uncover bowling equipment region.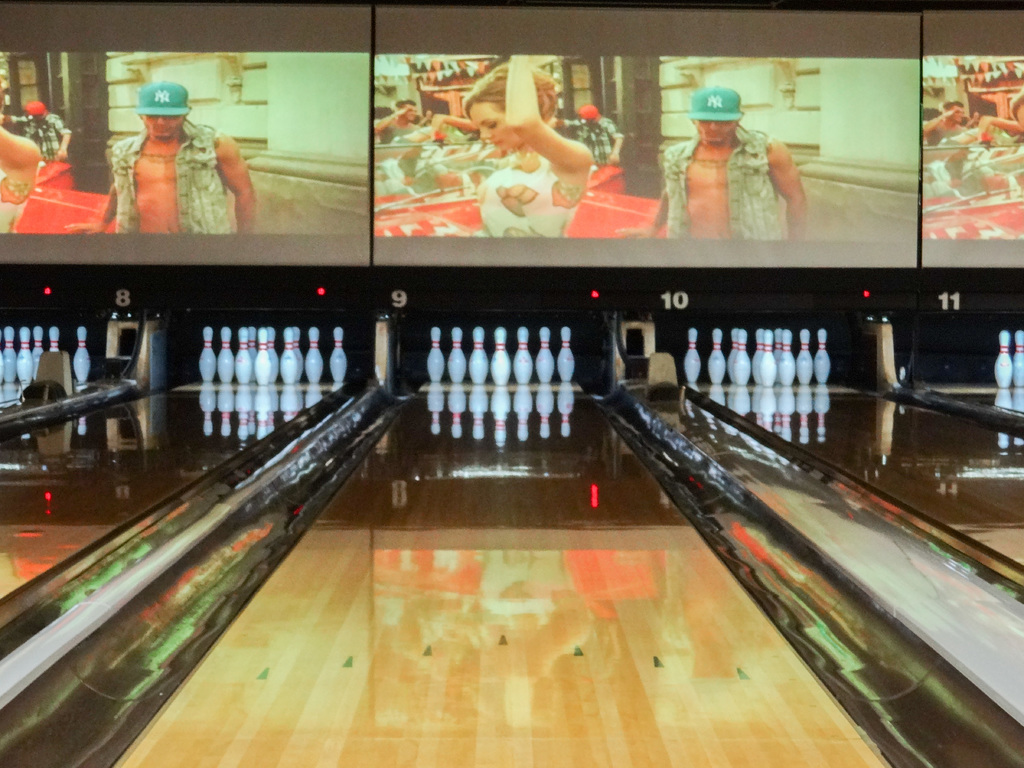
Uncovered: x1=995, y1=335, x2=1015, y2=389.
